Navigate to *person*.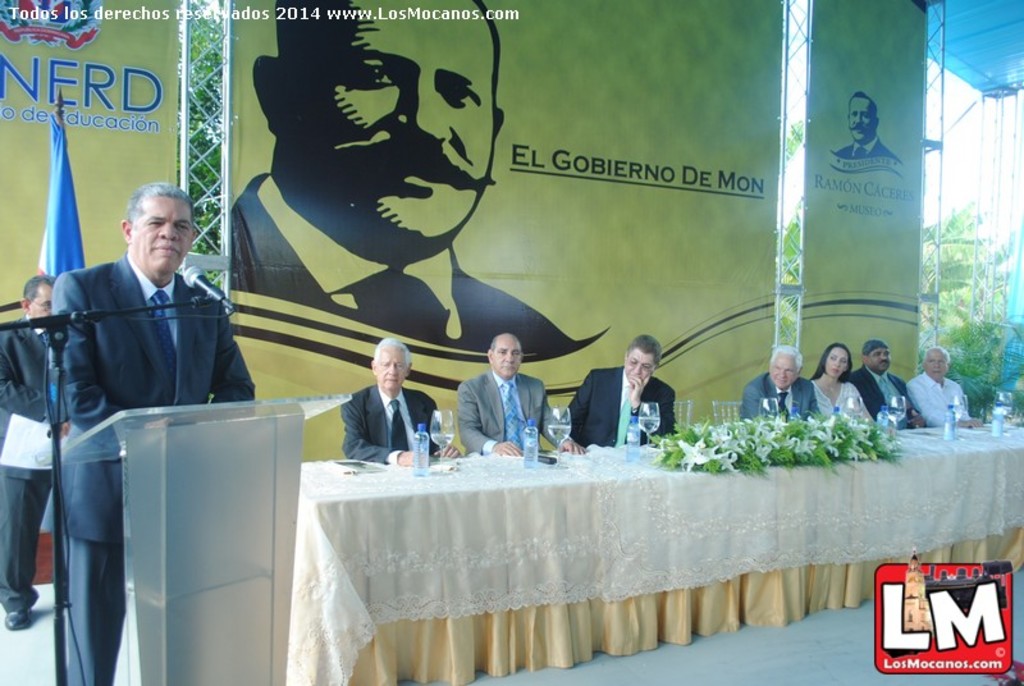
Navigation target: {"x1": 0, "y1": 261, "x2": 68, "y2": 641}.
